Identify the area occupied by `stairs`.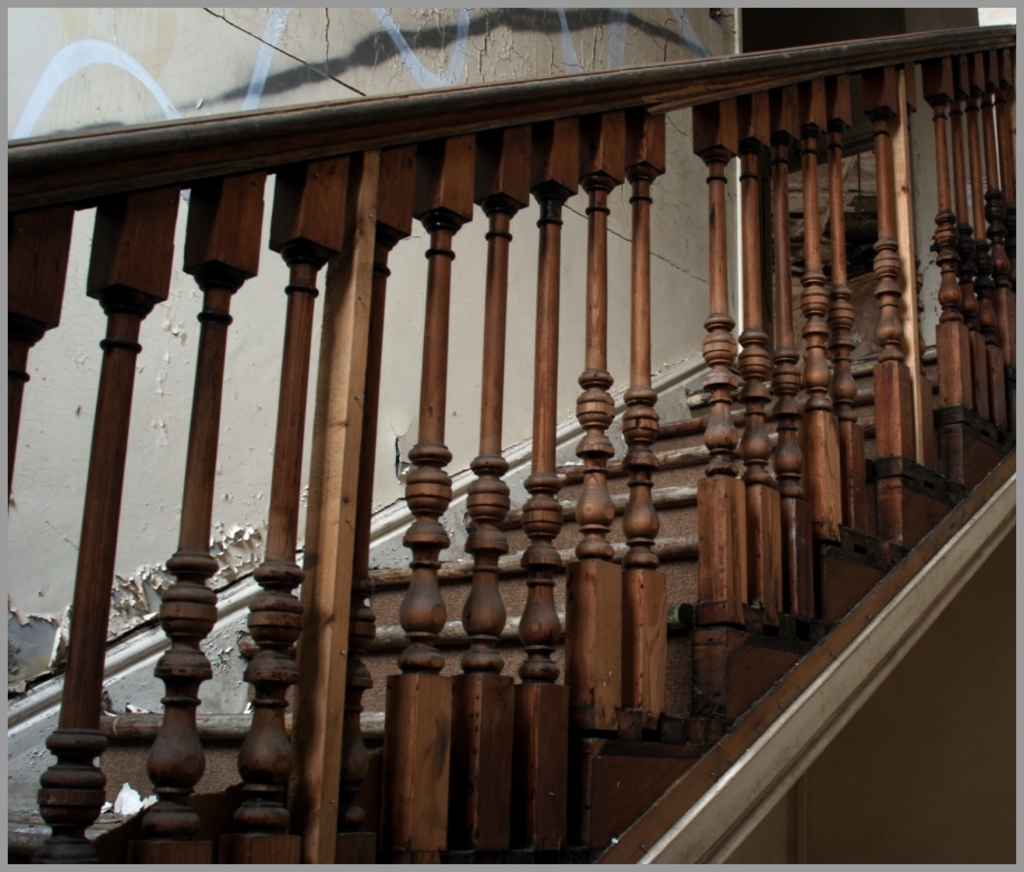
Area: 3:328:1018:868.
